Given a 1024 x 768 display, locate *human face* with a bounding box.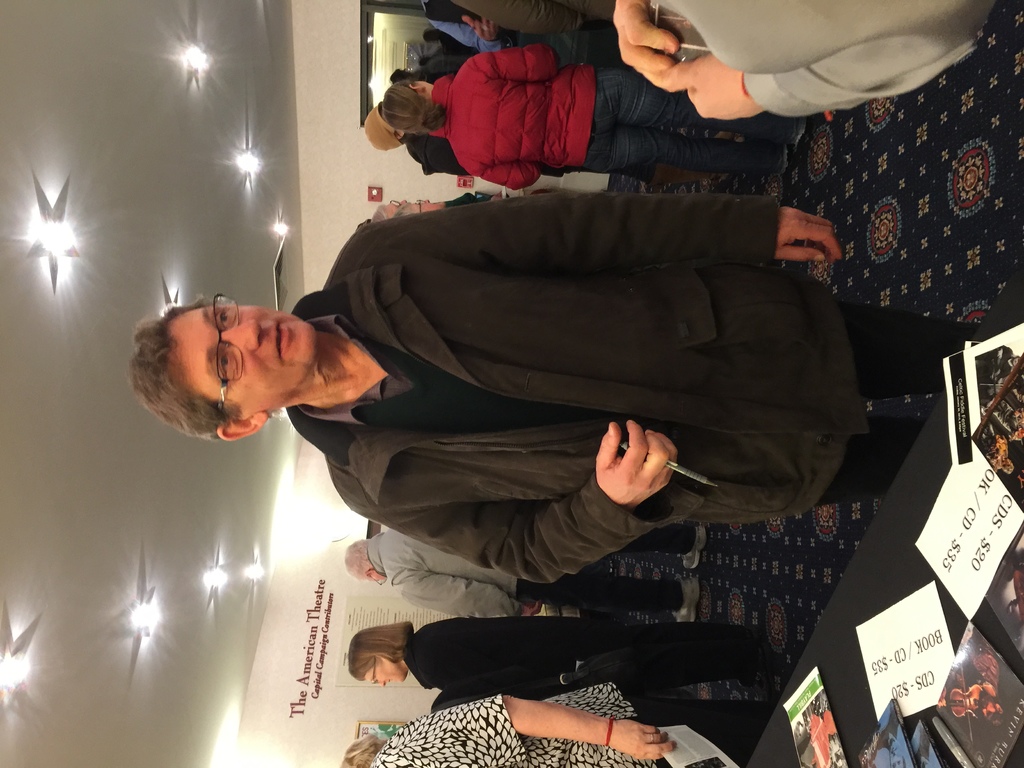
Located: box(173, 301, 312, 413).
